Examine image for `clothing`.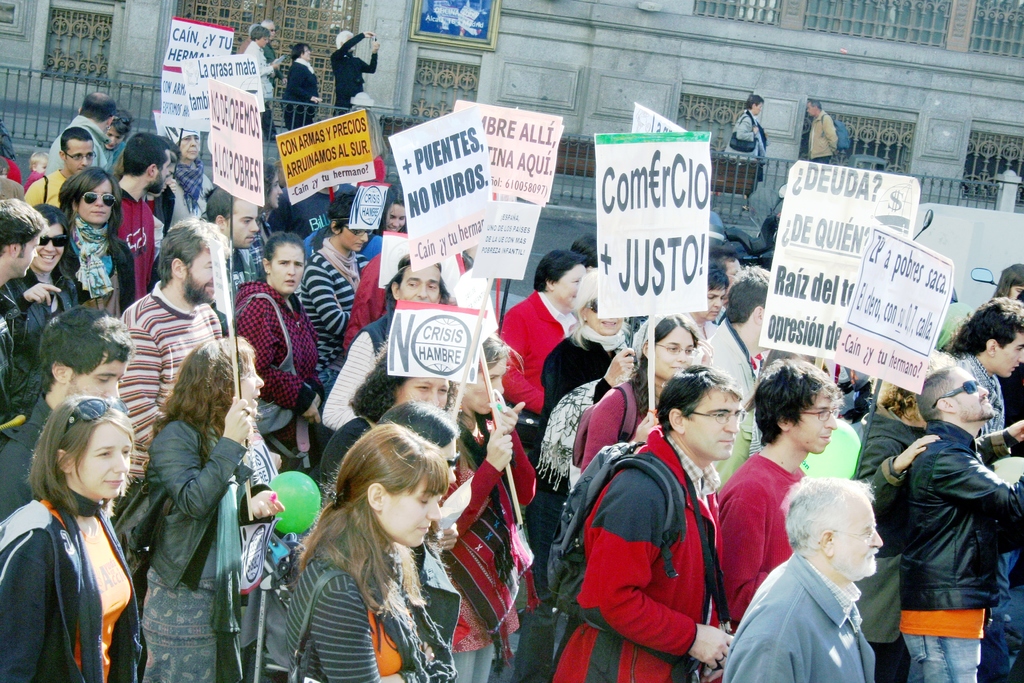
Examination result: (left=122, top=277, right=233, bottom=474).
